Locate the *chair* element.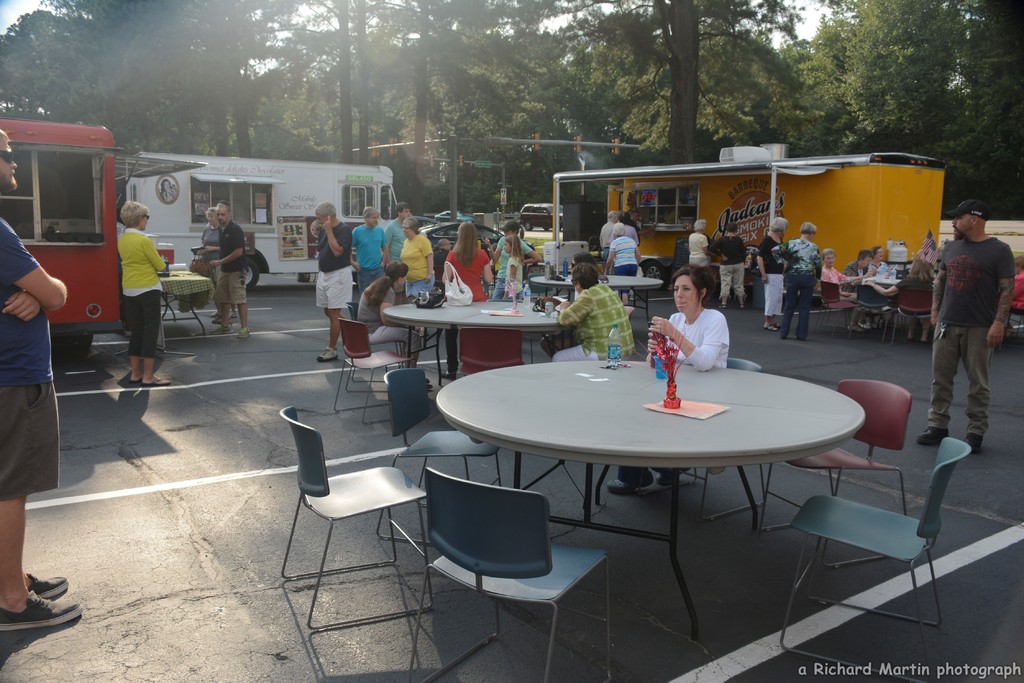
Element bbox: 416:458:598:627.
